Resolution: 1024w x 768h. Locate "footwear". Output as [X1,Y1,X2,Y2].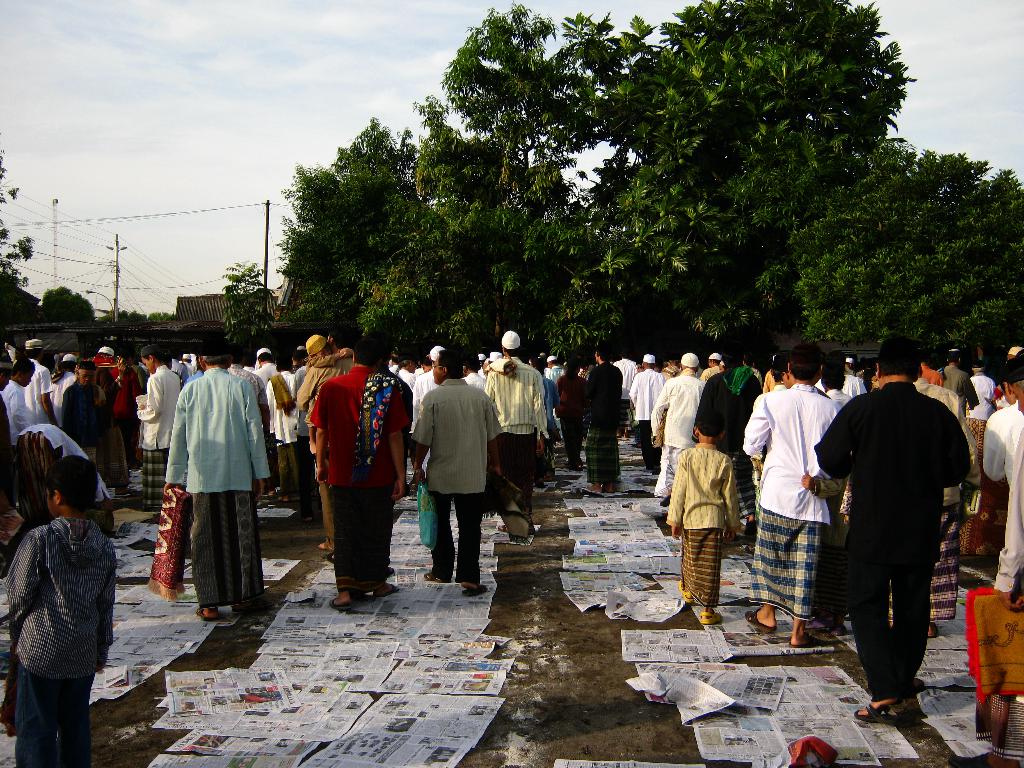
[316,541,335,550].
